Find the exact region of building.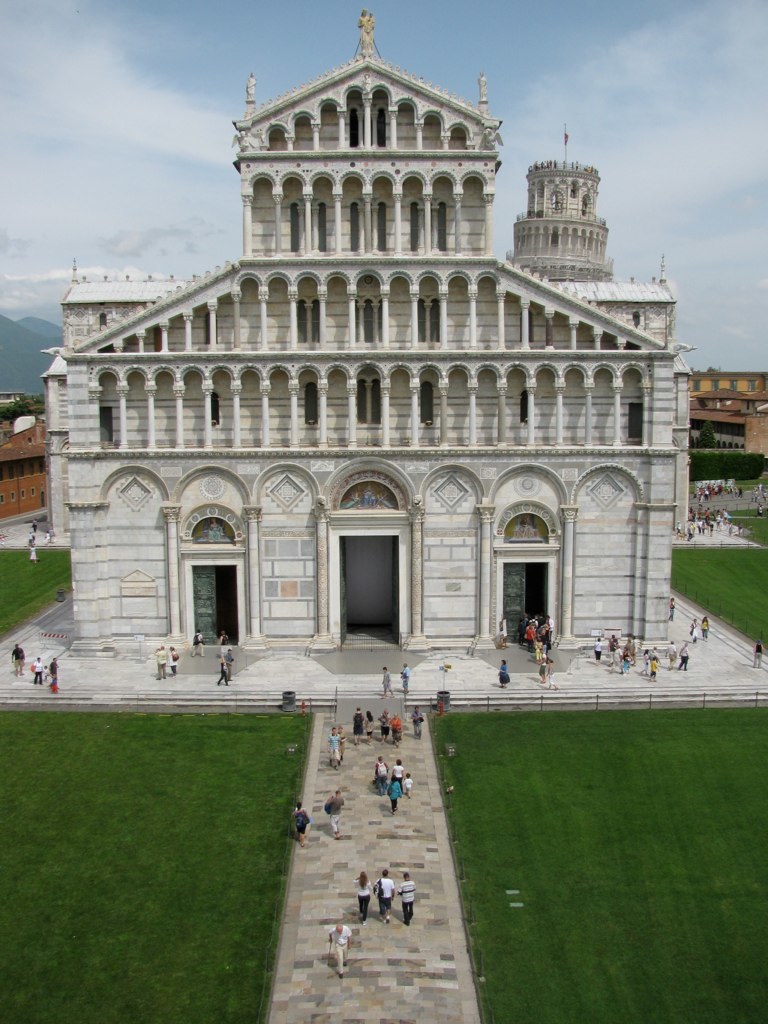
Exact region: locate(0, 392, 53, 517).
